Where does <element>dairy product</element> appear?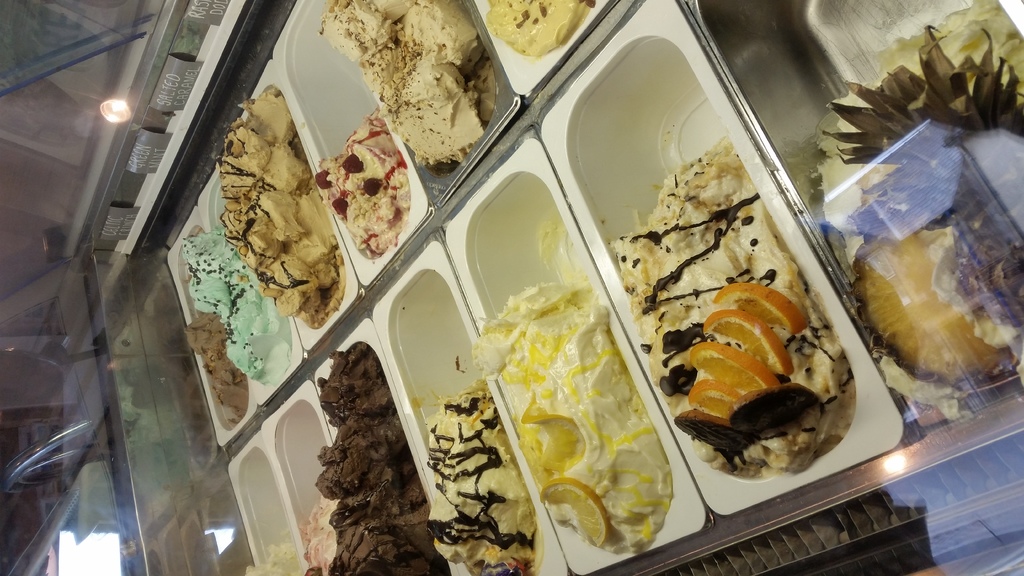
Appears at BBox(317, 0, 483, 182).
